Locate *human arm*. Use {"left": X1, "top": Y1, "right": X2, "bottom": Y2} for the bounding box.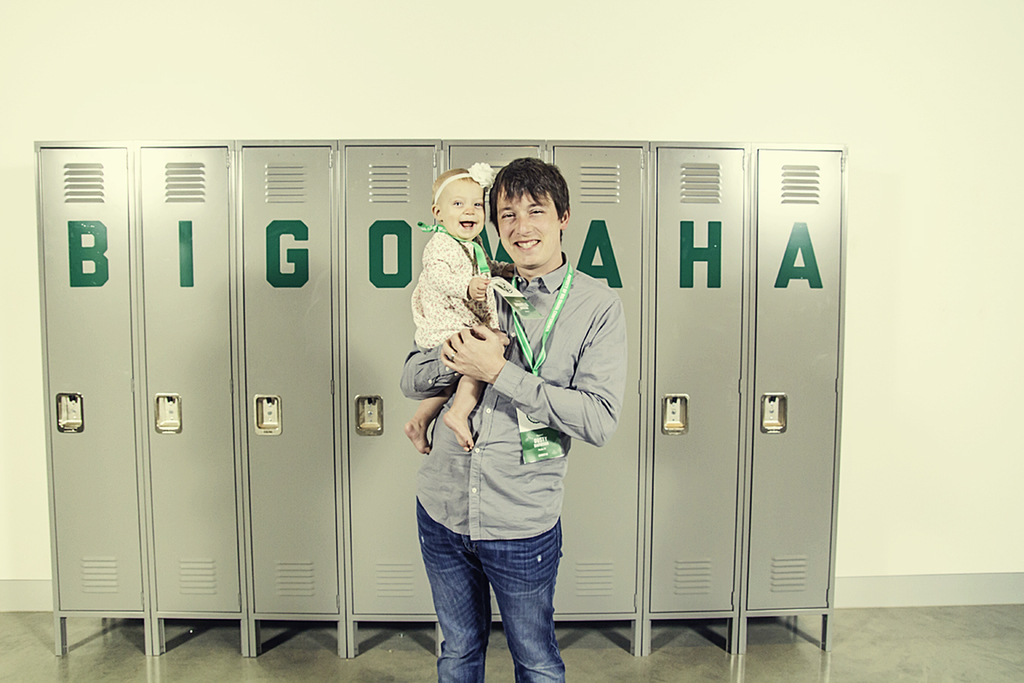
{"left": 469, "top": 242, "right": 496, "bottom": 267}.
